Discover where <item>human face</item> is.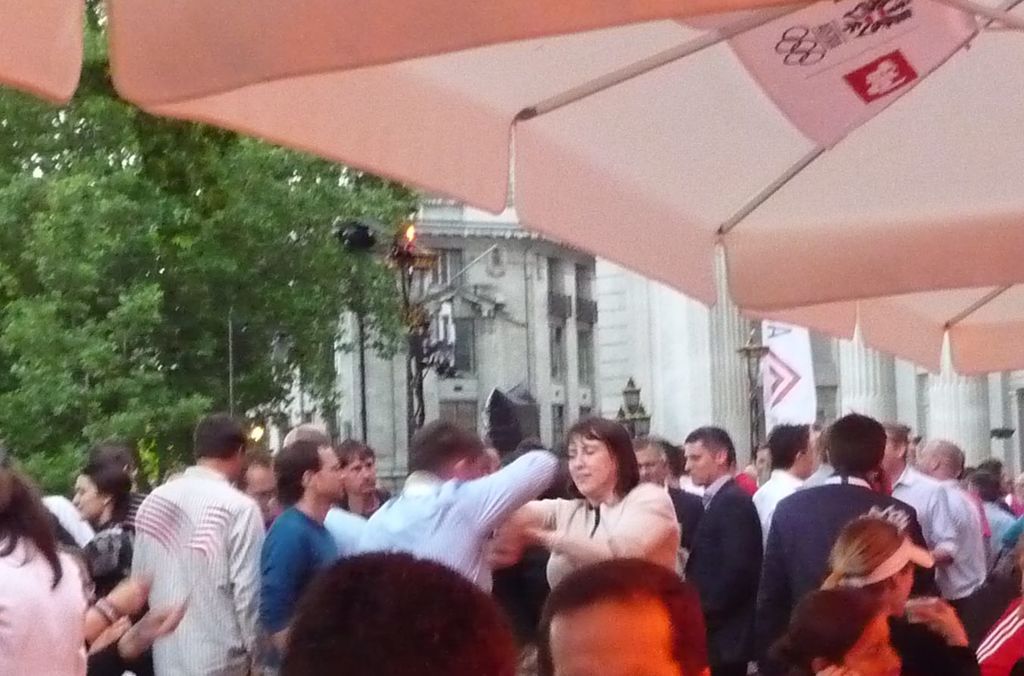
Discovered at 548:608:691:675.
